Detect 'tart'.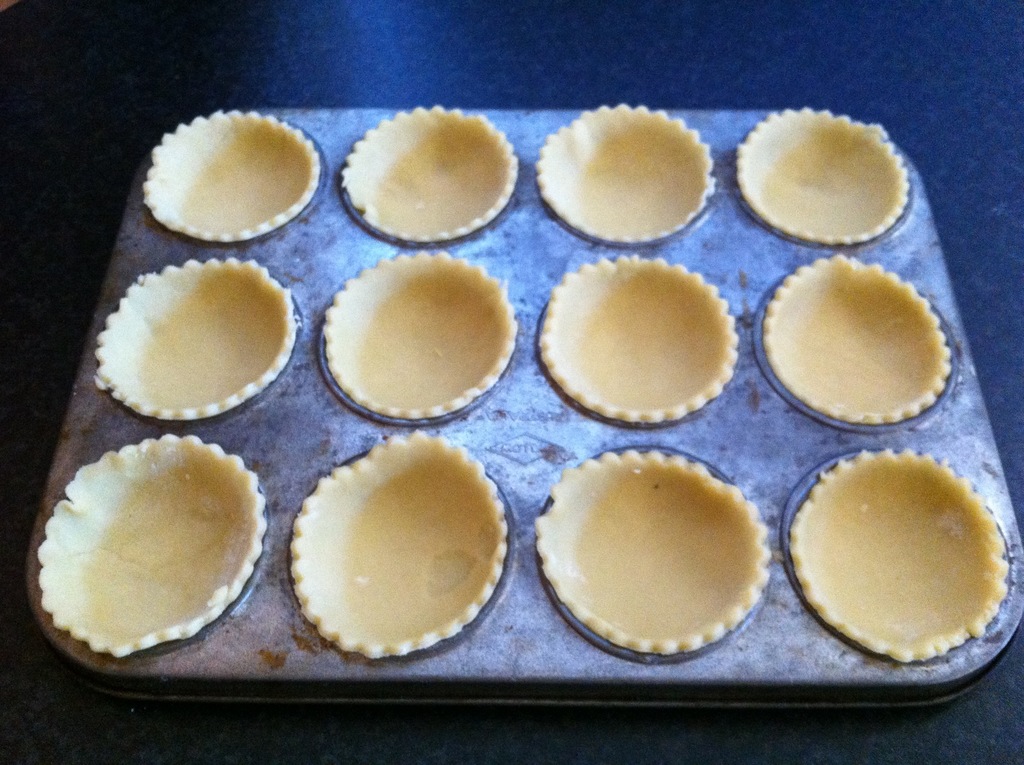
Detected at bbox(322, 251, 516, 417).
